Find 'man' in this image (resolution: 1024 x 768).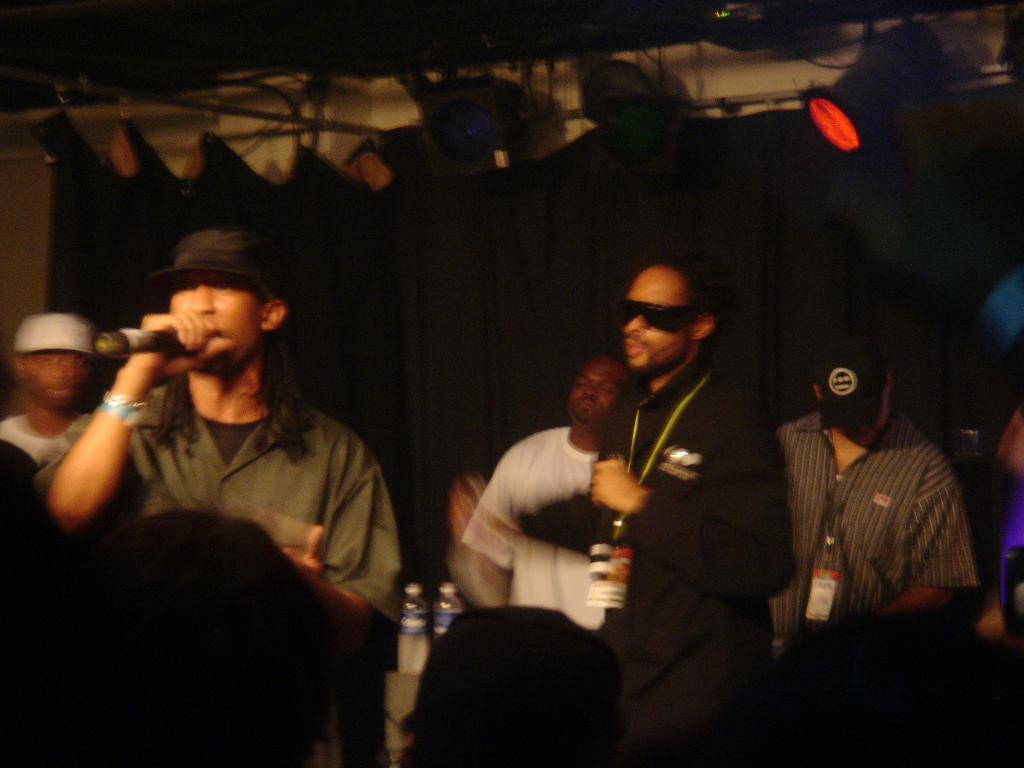
BBox(4, 310, 97, 467).
